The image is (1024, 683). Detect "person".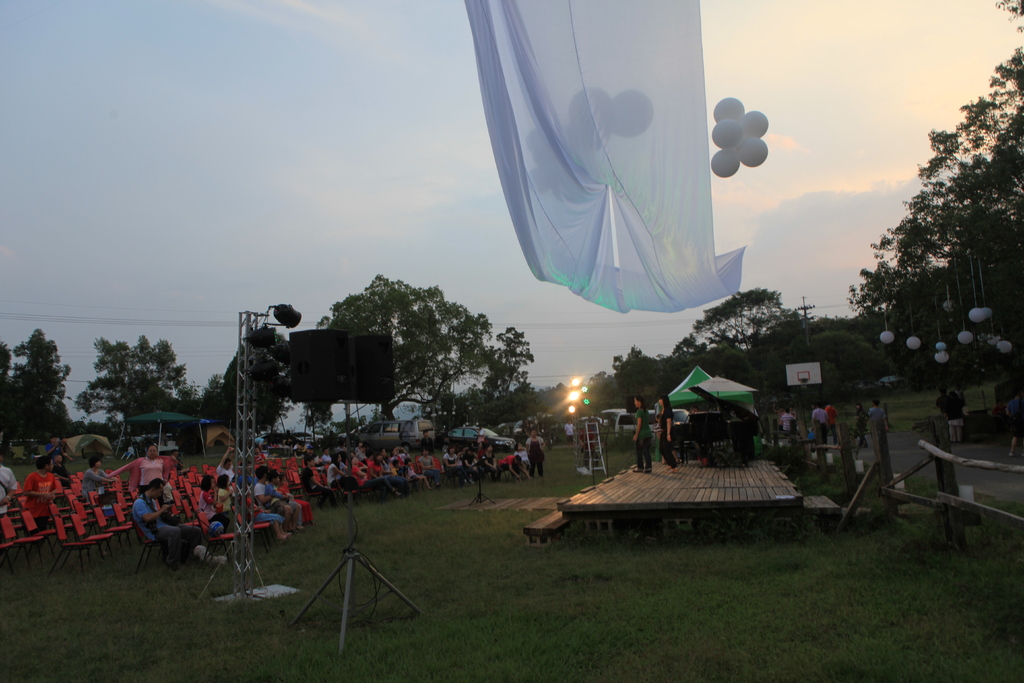
Detection: select_region(781, 407, 794, 444).
